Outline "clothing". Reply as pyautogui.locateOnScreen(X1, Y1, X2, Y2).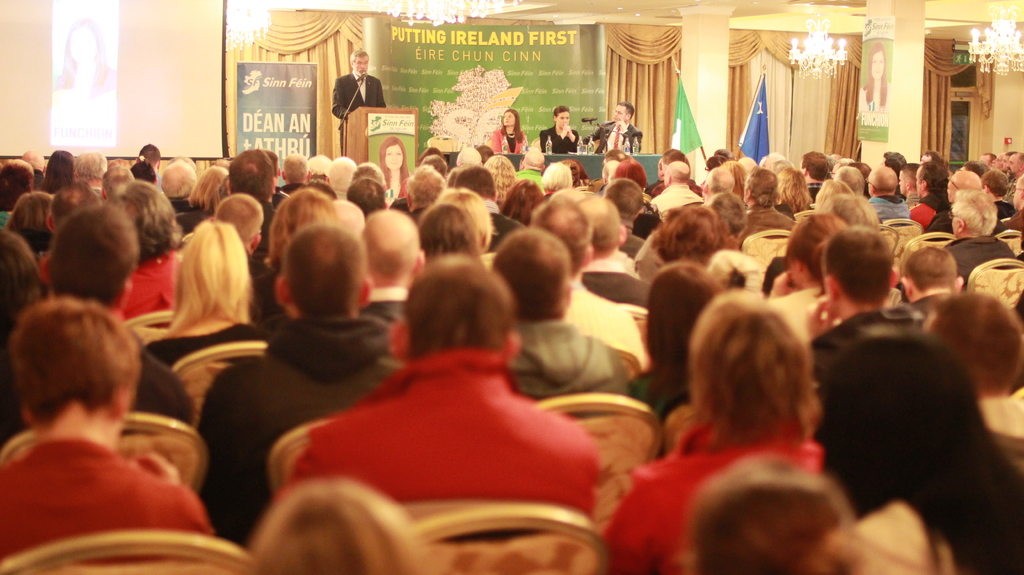
pyautogui.locateOnScreen(204, 320, 416, 536).
